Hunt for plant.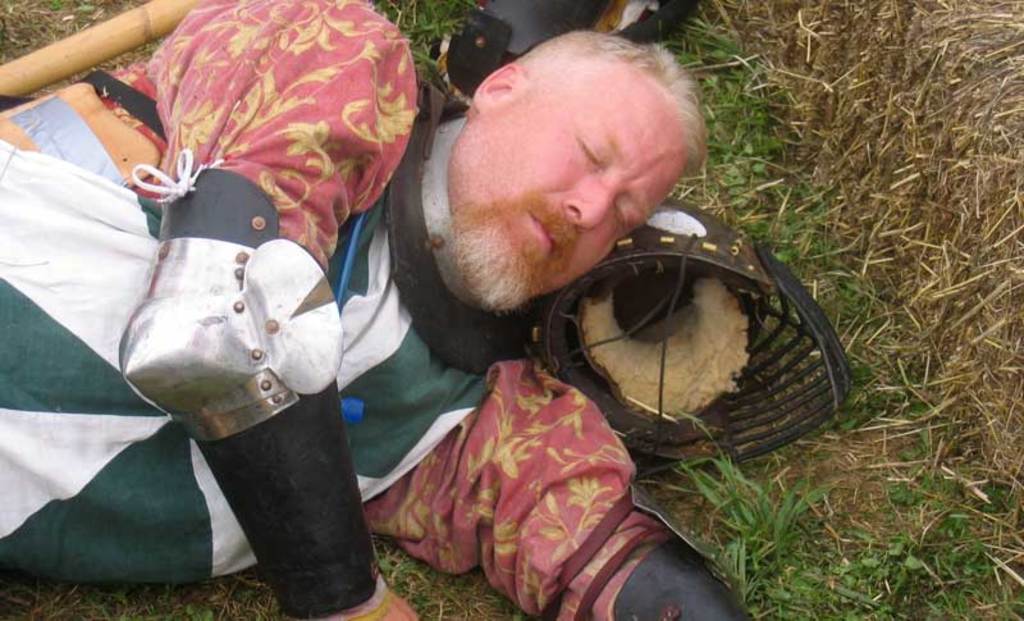
Hunted down at 340:522:521:620.
